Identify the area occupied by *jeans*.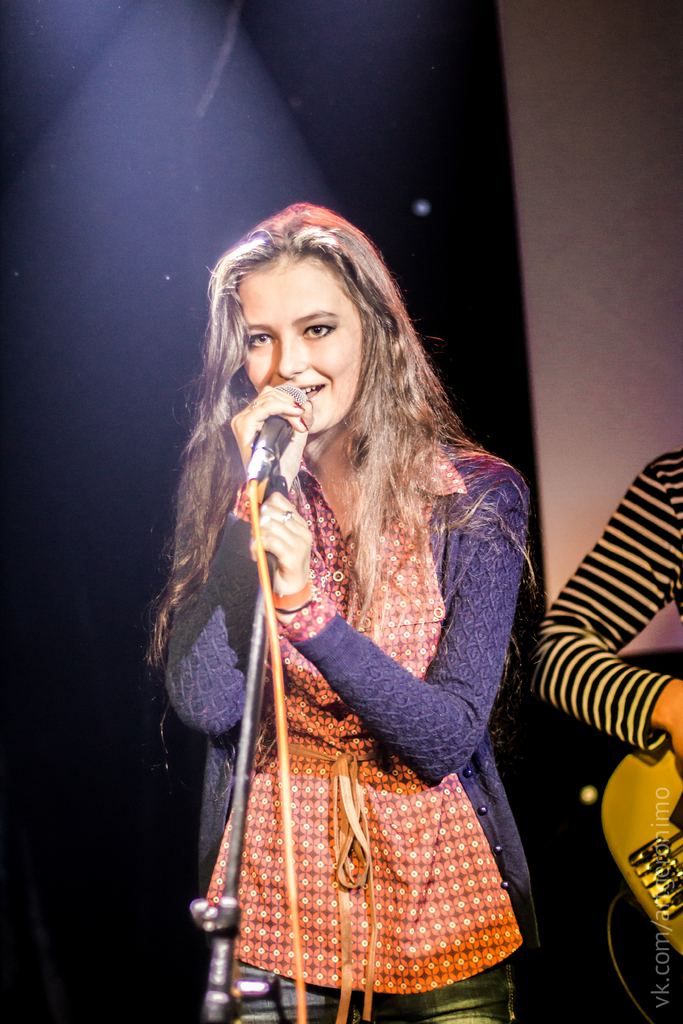
Area: left=245, top=961, right=512, bottom=1023.
